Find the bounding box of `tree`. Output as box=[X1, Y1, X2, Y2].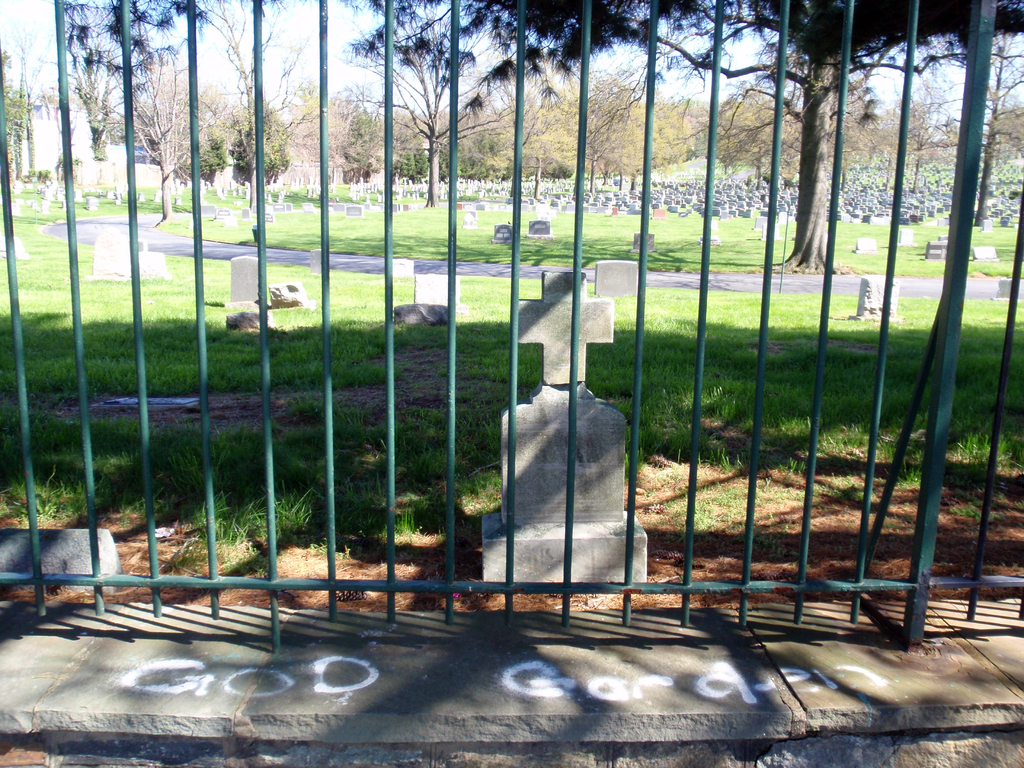
box=[42, 0, 213, 161].
